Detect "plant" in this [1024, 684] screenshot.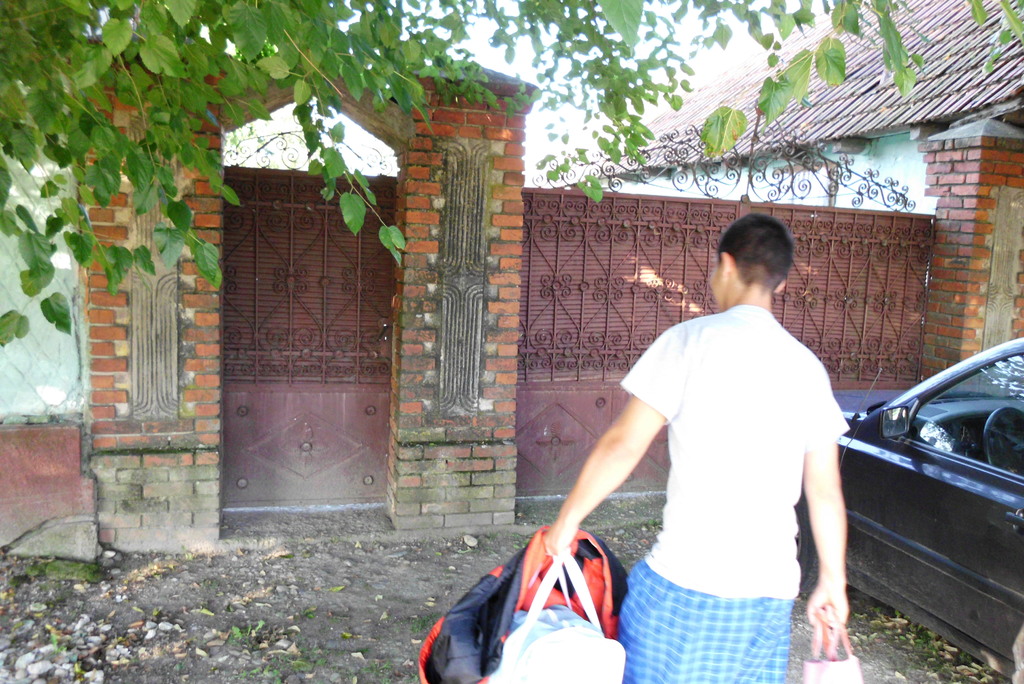
Detection: detection(51, 631, 67, 654).
